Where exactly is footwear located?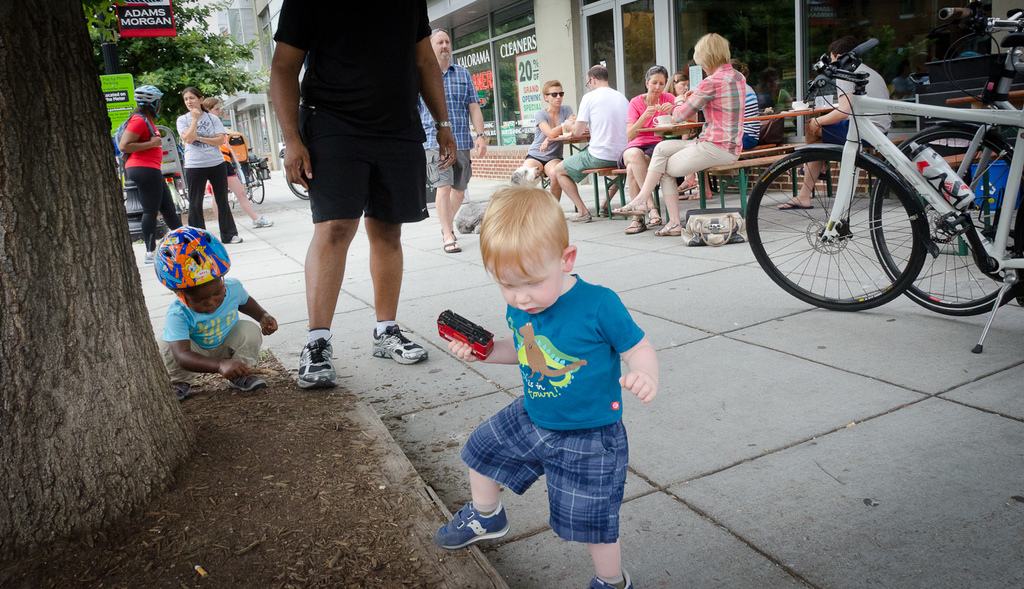
Its bounding box is left=571, top=214, right=593, bottom=221.
